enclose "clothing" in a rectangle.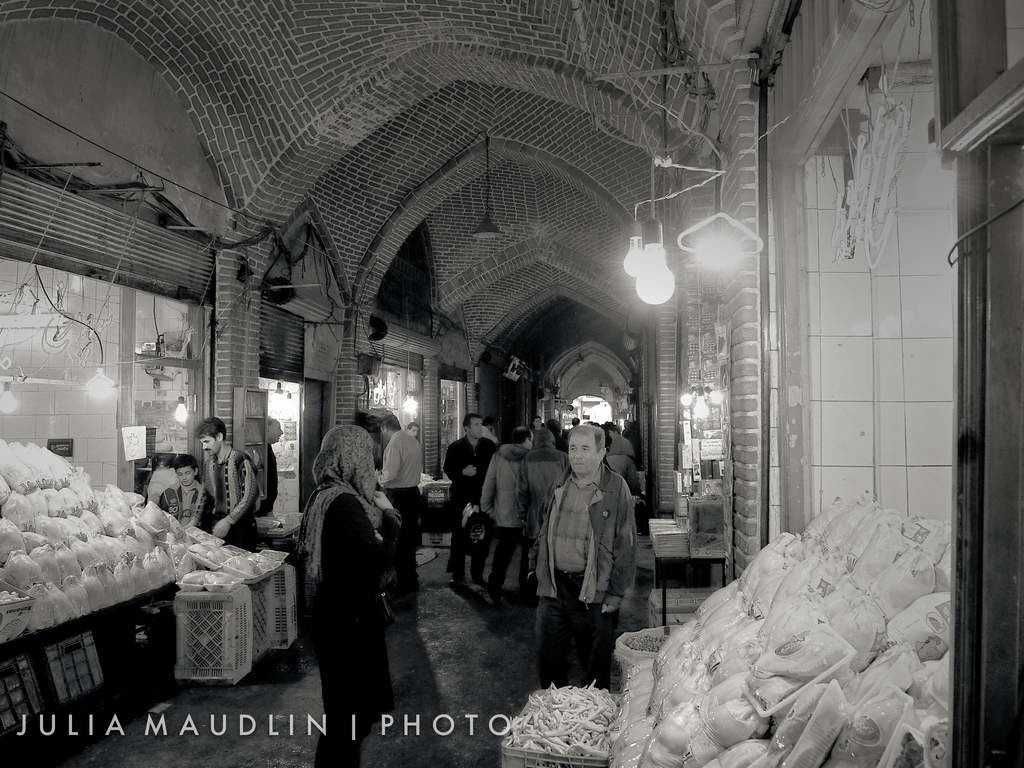
l=435, t=438, r=495, b=580.
